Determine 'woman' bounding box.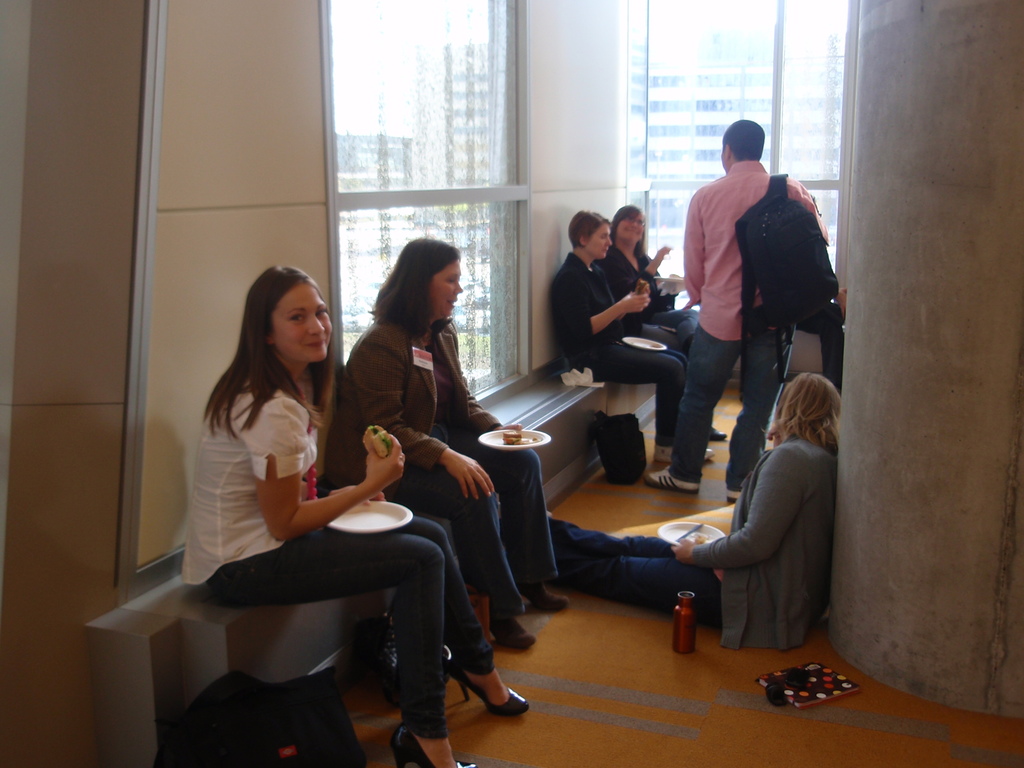
Determined: 179,264,476,767.
